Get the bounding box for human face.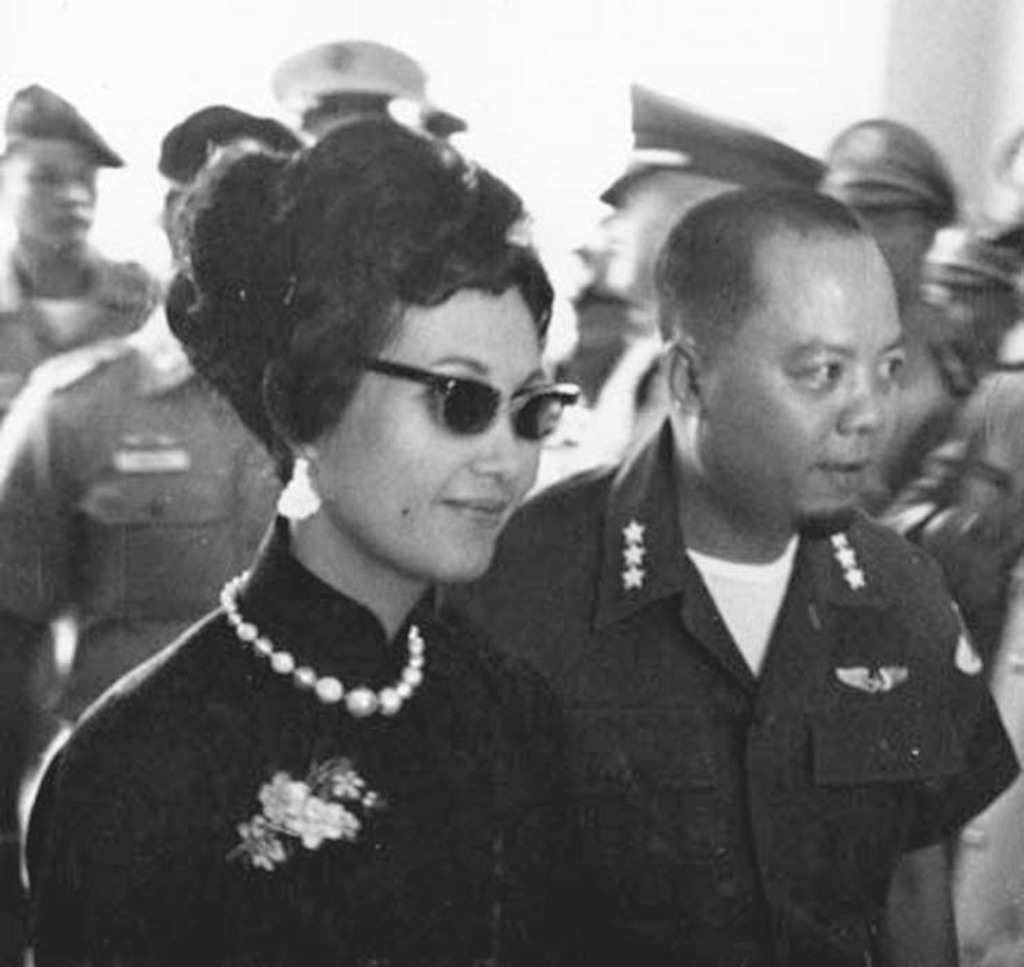
<bbox>0, 149, 97, 246</bbox>.
